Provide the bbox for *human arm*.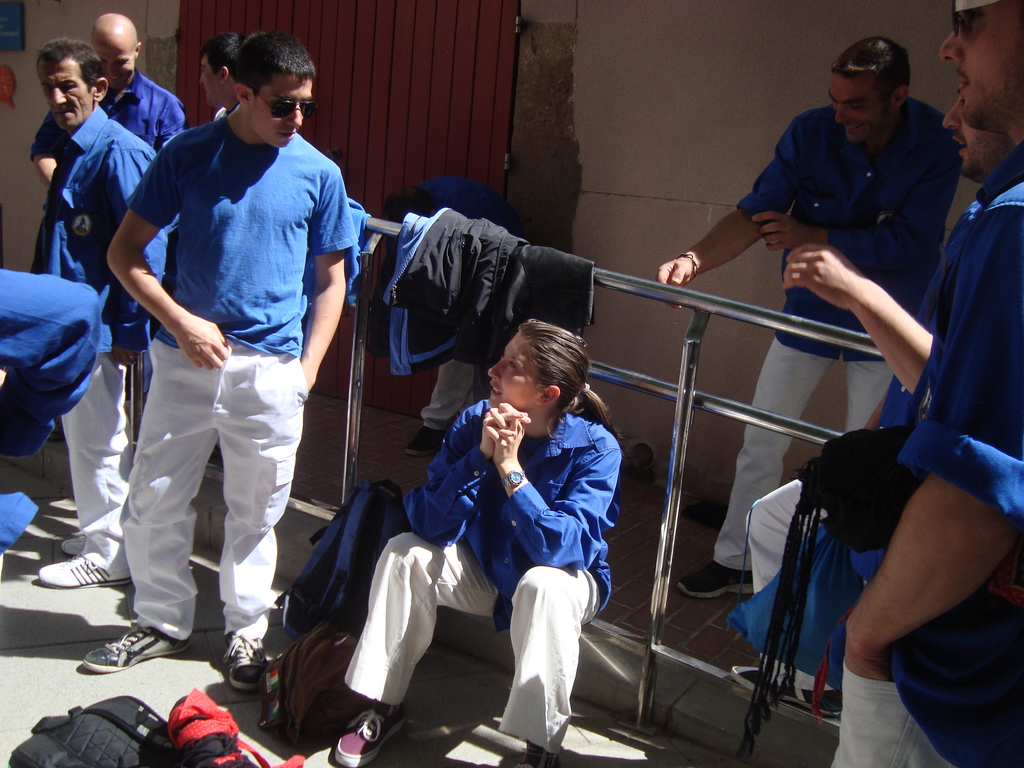
{"left": 483, "top": 398, "right": 625, "bottom": 574}.
